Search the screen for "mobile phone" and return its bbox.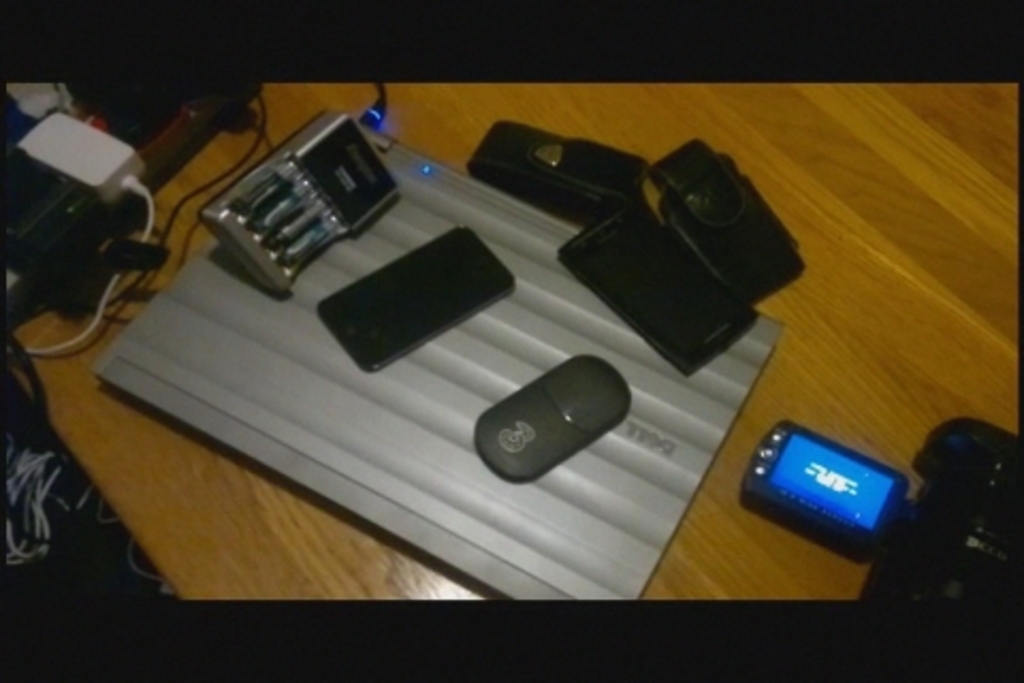
Found: detection(316, 224, 516, 374).
